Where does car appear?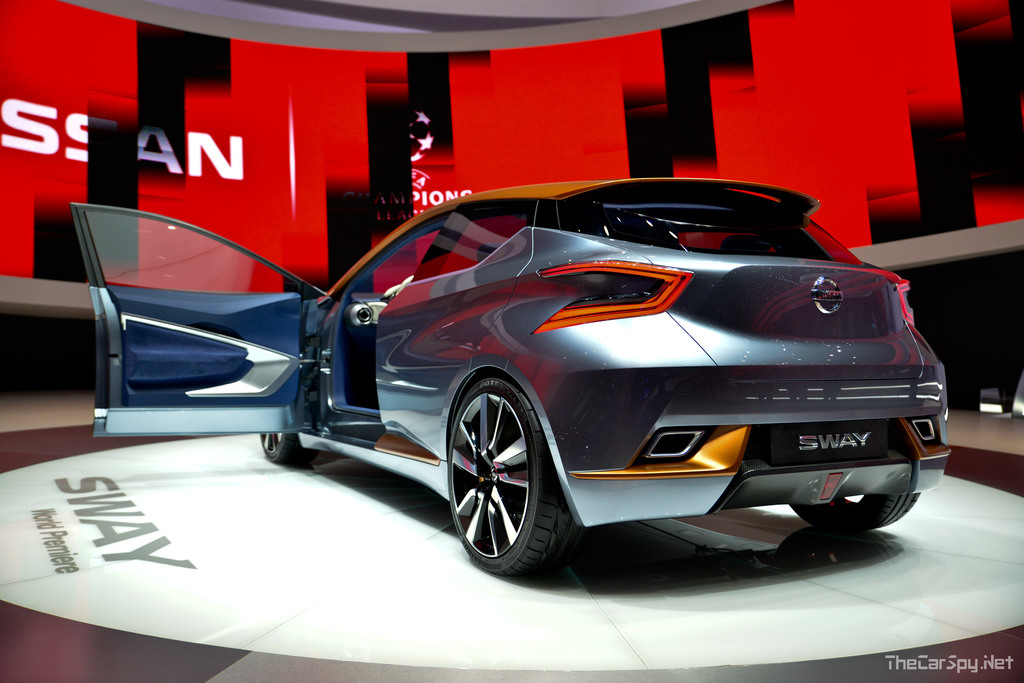
Appears at [left=69, top=170, right=943, bottom=575].
